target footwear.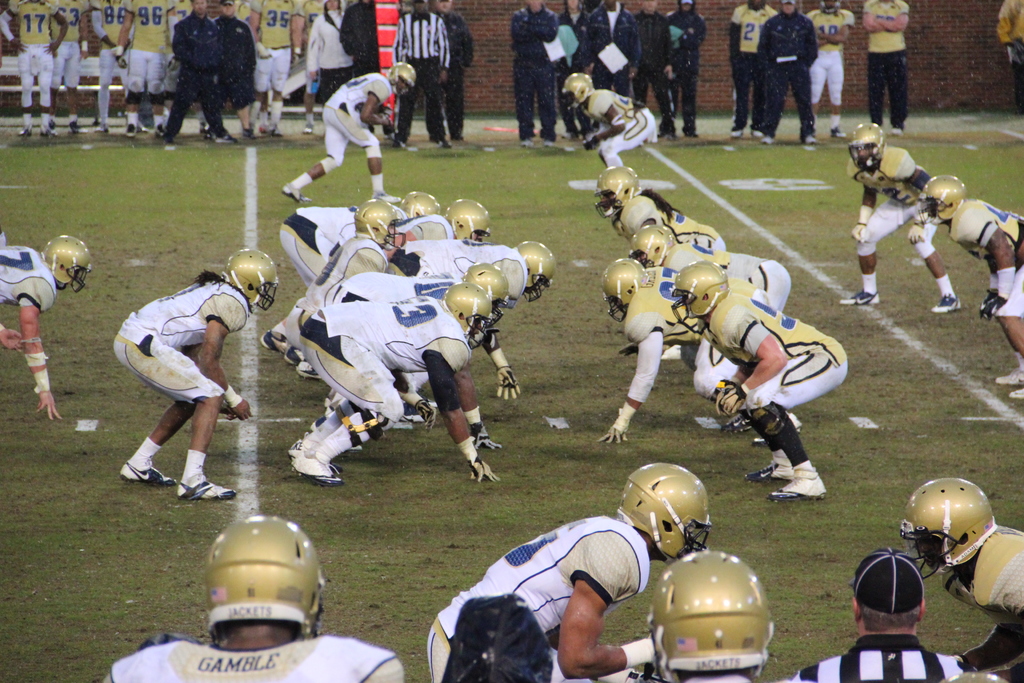
Target region: pyautogui.locateOnScreen(159, 127, 177, 145).
